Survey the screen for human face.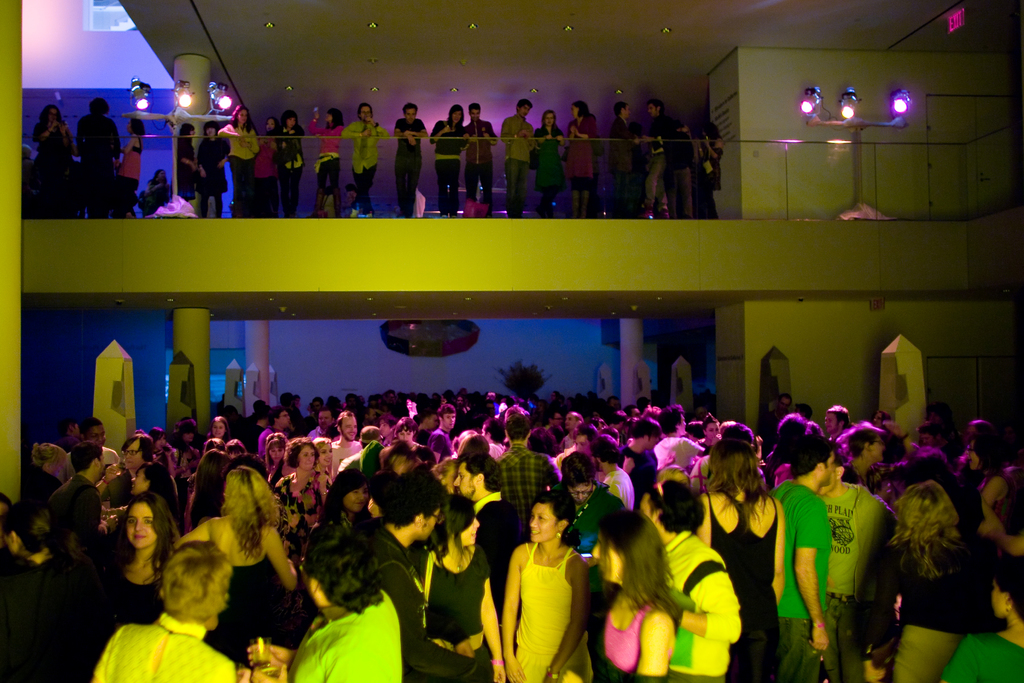
Survey found: left=701, top=419, right=723, bottom=441.
